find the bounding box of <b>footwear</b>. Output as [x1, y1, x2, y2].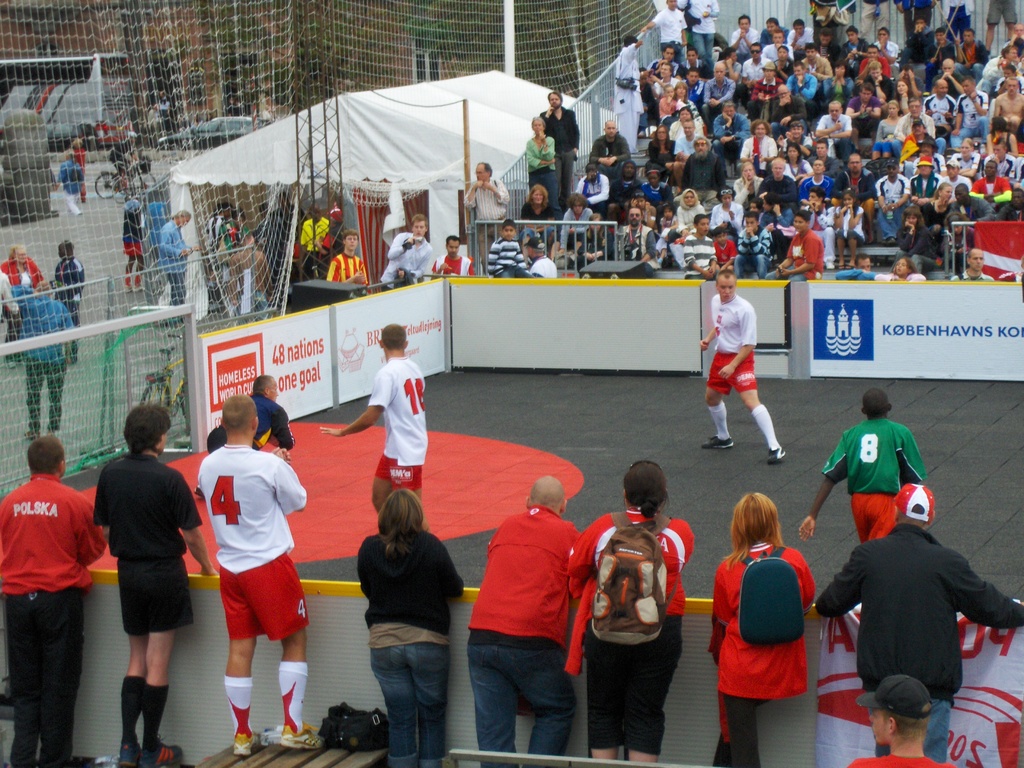
[147, 742, 202, 767].
